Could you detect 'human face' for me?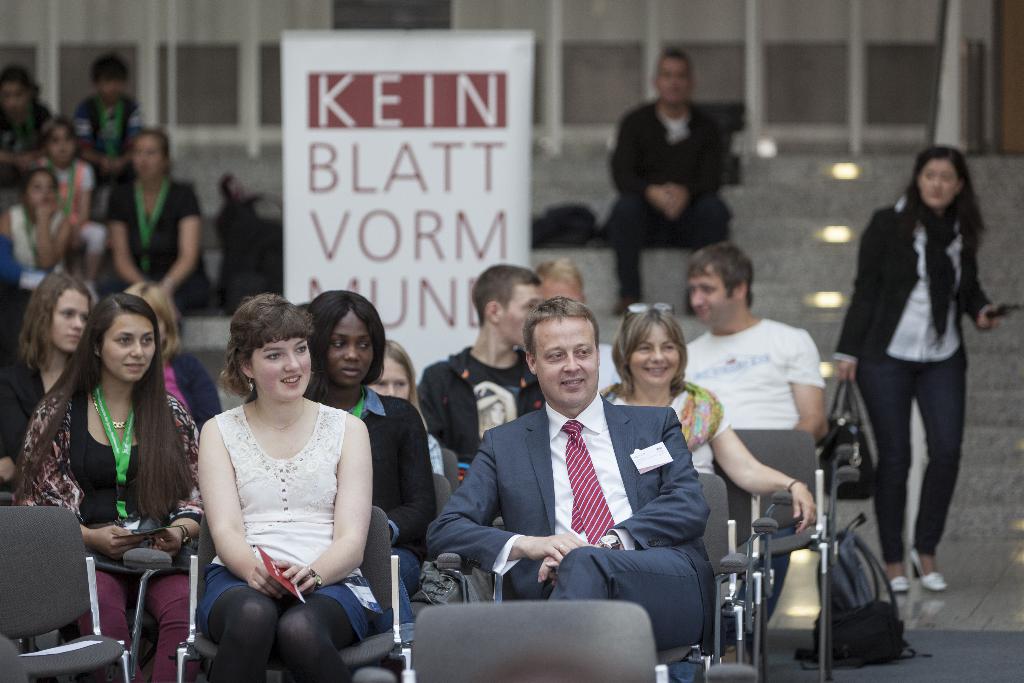
Detection result: left=536, top=314, right=596, bottom=410.
